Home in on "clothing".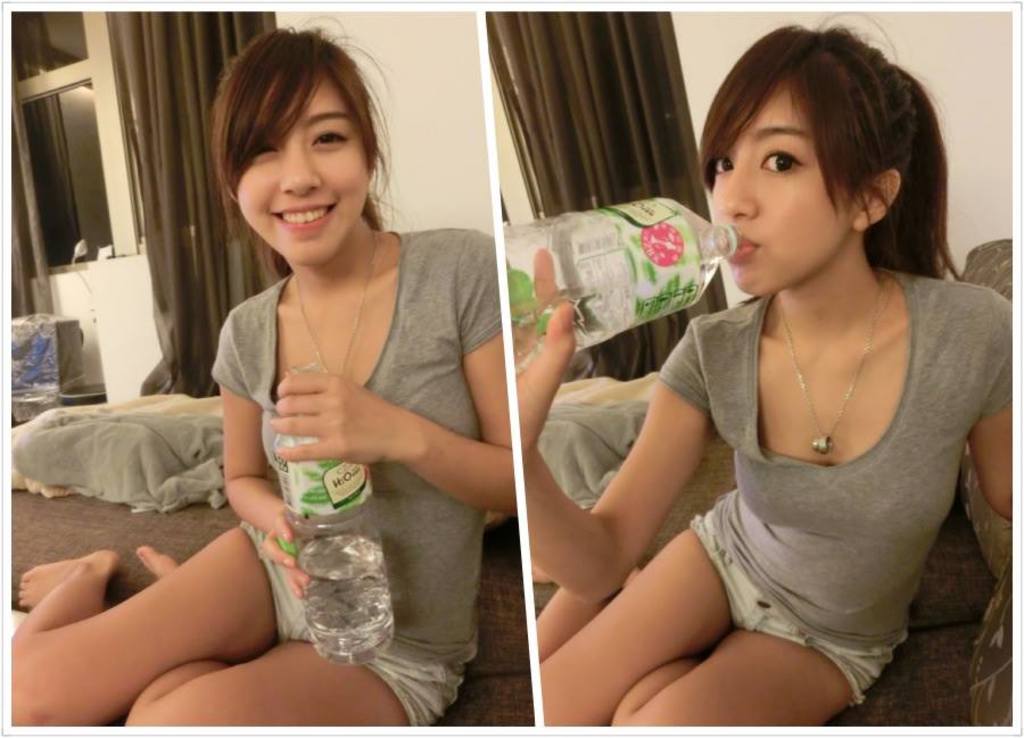
Homed in at Rect(197, 190, 509, 675).
